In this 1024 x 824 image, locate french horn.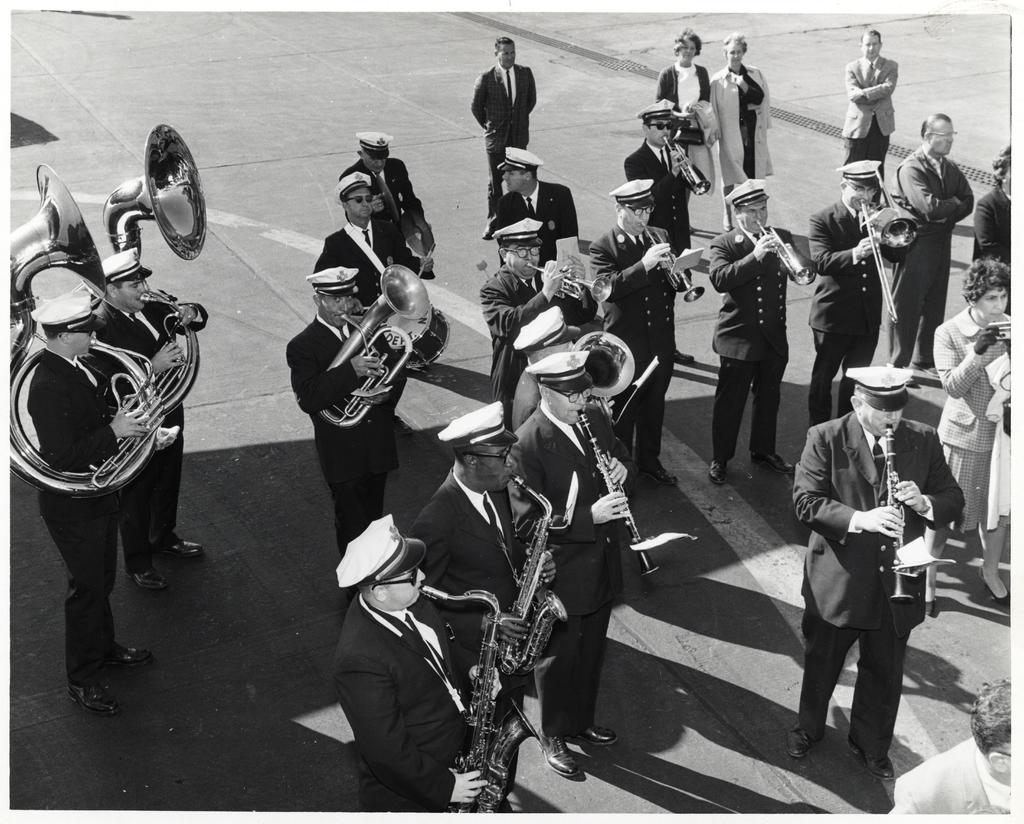
Bounding box: l=660, t=136, r=712, b=198.
